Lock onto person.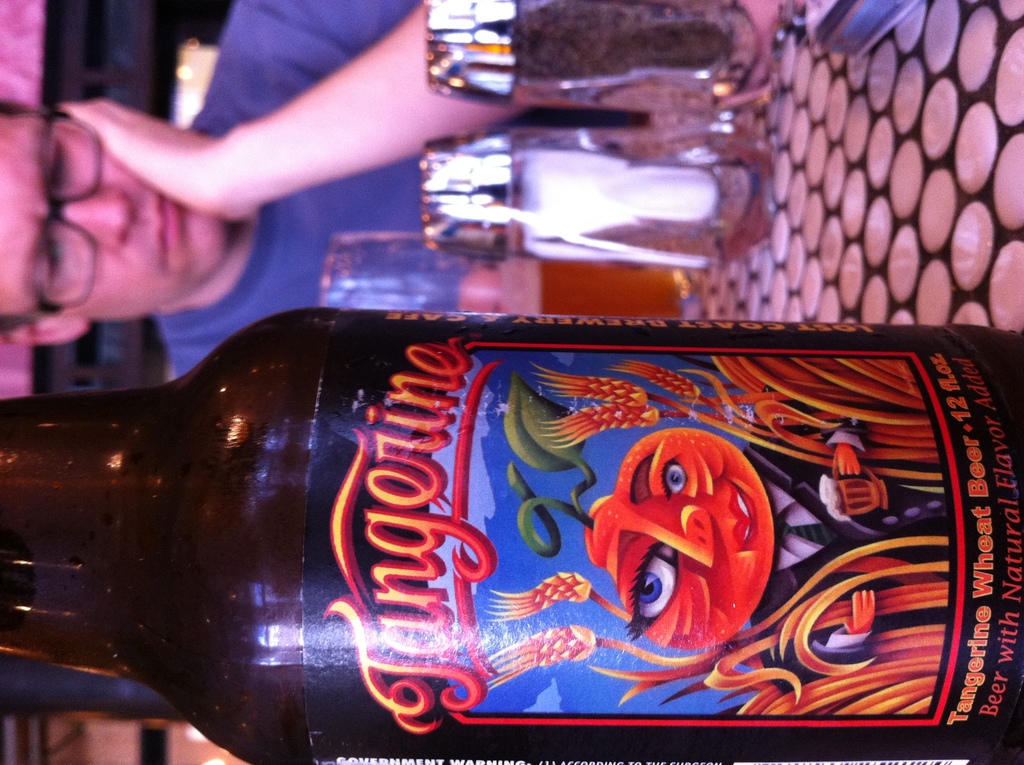
Locked: [left=0, top=0, right=518, bottom=374].
